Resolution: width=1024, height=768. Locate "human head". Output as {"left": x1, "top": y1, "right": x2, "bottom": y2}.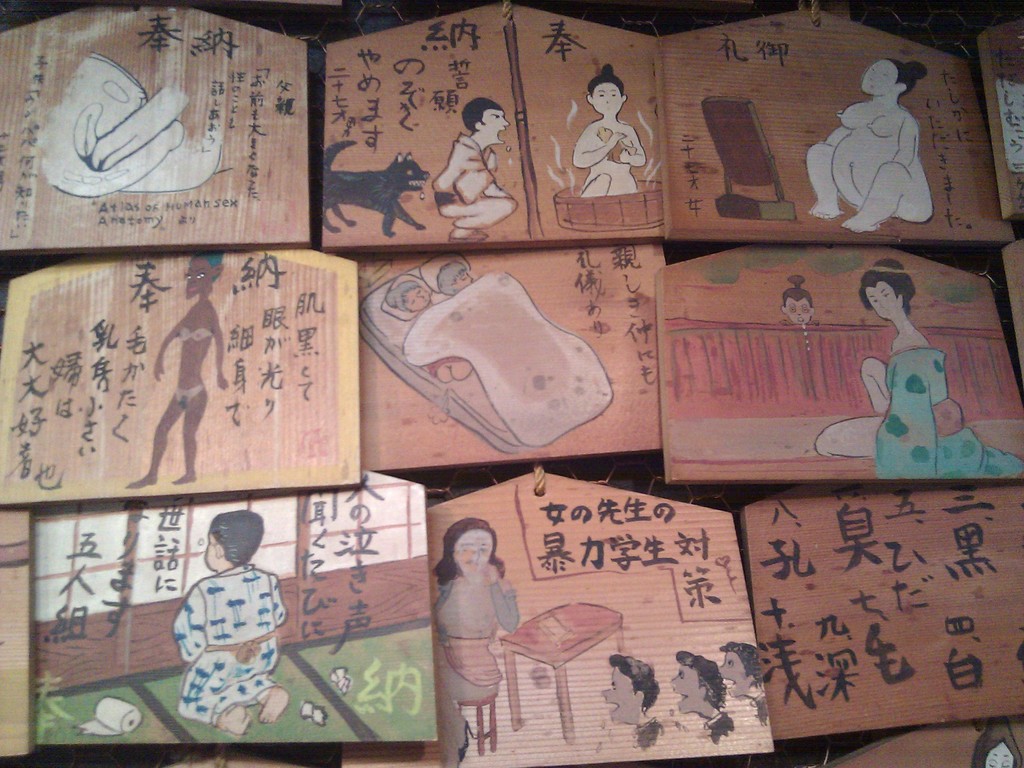
{"left": 461, "top": 98, "right": 508, "bottom": 145}.
